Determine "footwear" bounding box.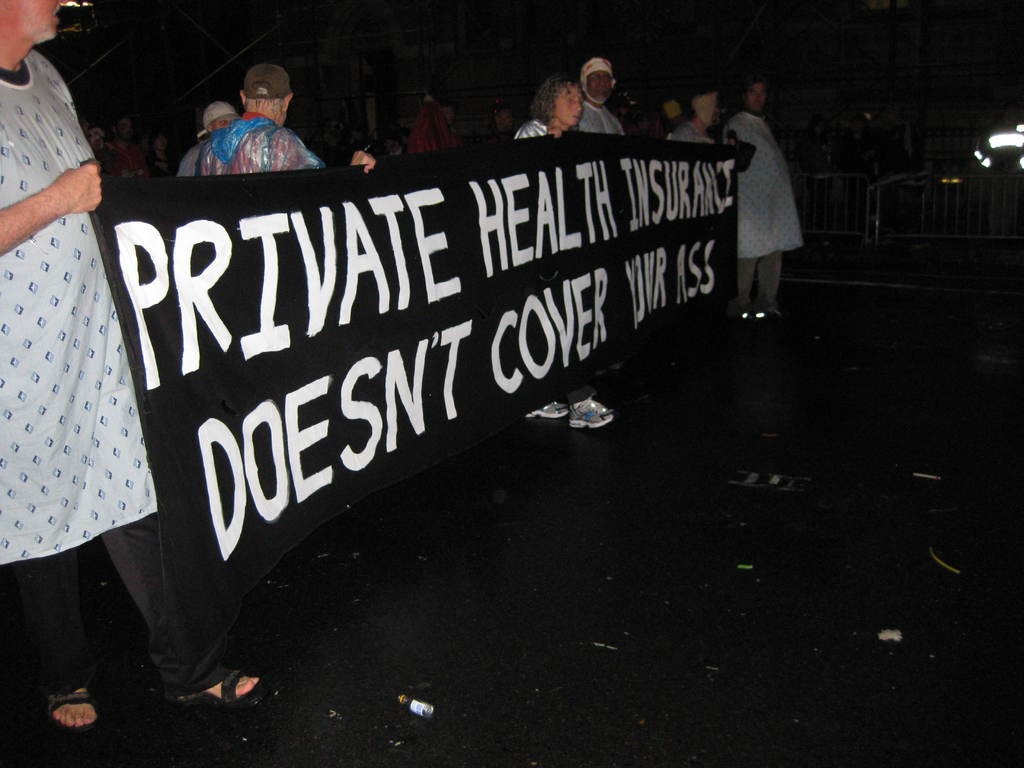
Determined: detection(525, 397, 573, 421).
